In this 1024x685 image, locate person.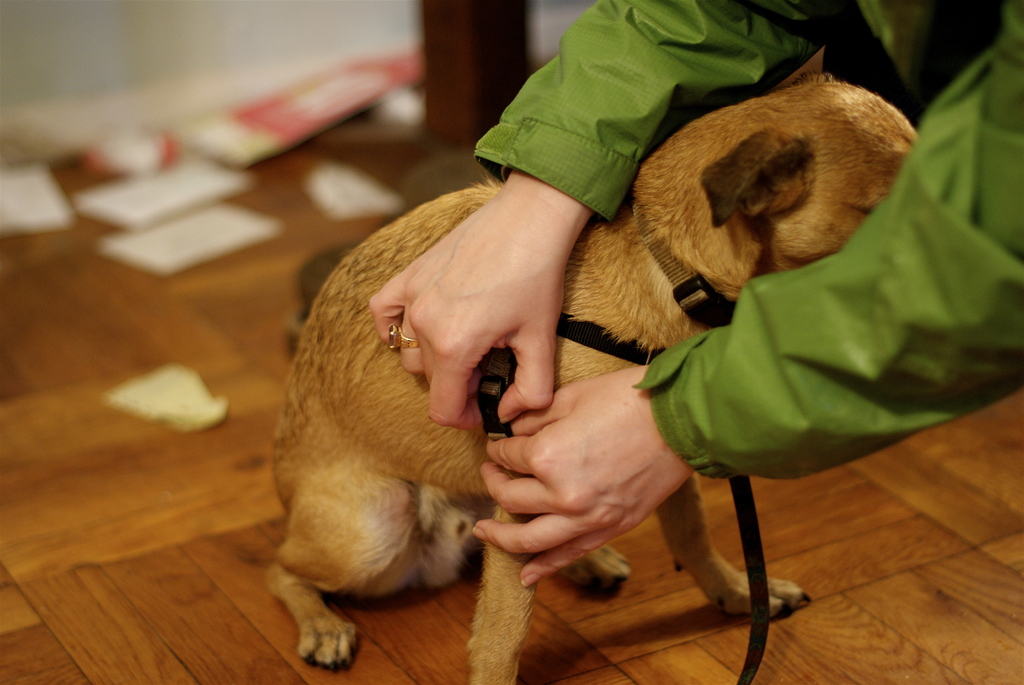
Bounding box: 376,0,1023,591.
